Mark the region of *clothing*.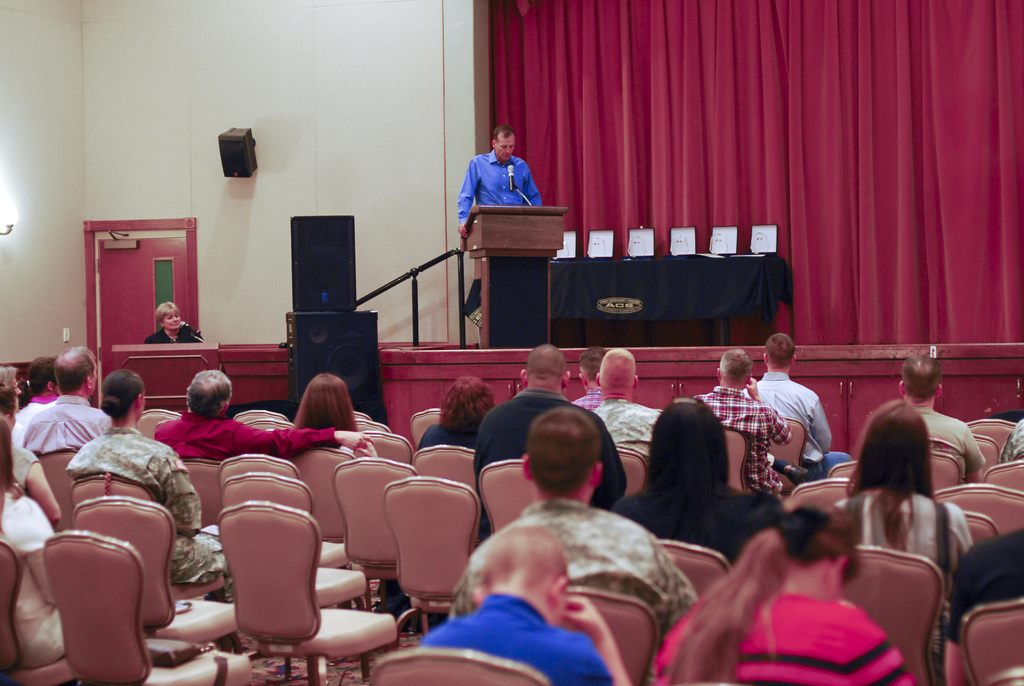
Region: {"left": 609, "top": 494, "right": 781, "bottom": 570}.
